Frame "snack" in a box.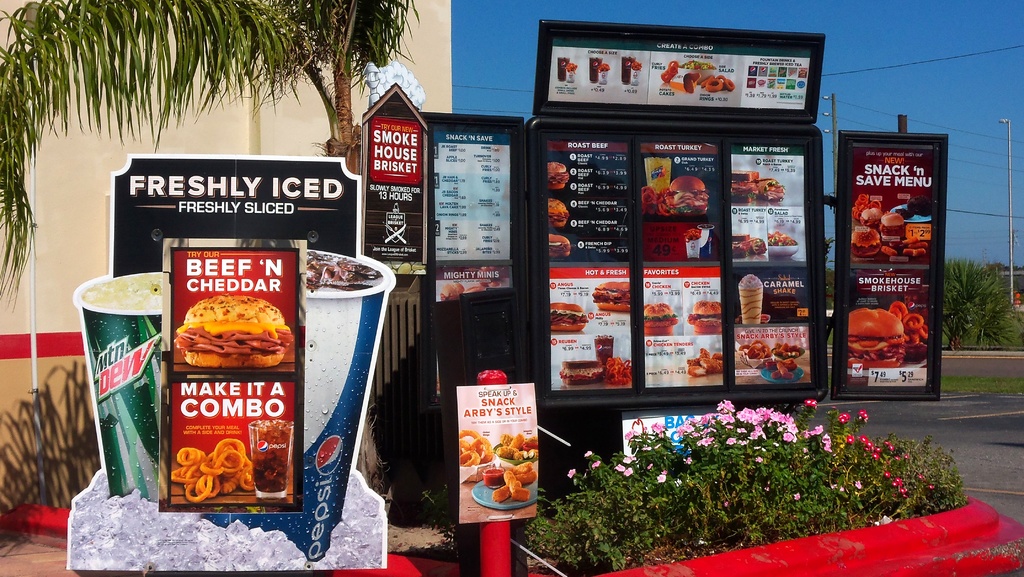
(x1=548, y1=163, x2=568, y2=188).
